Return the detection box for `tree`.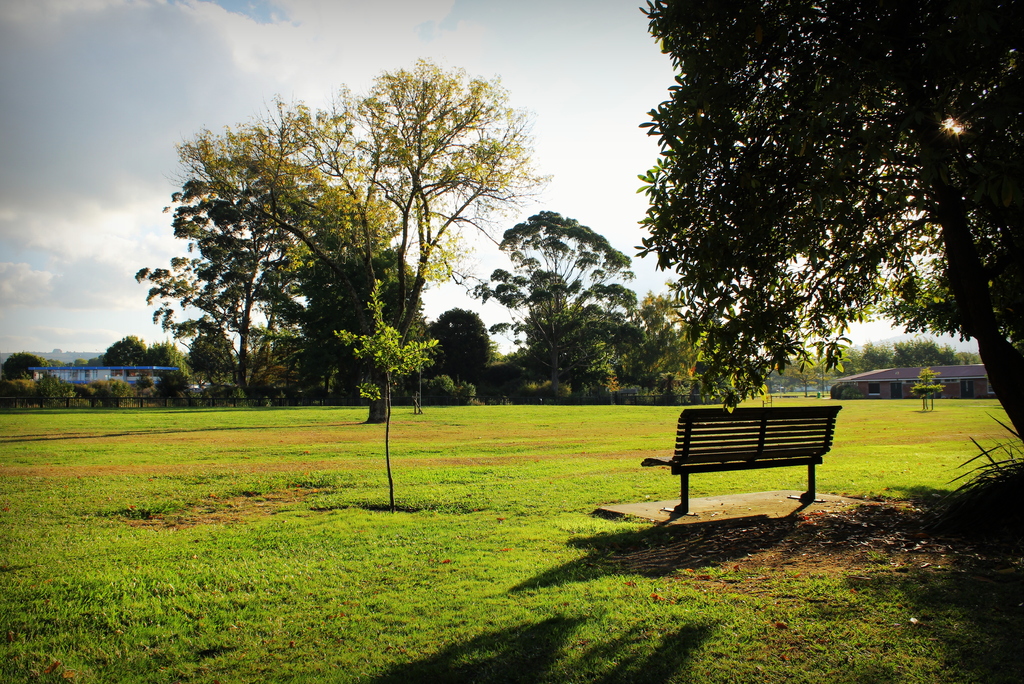
{"left": 630, "top": 0, "right": 1023, "bottom": 453}.
